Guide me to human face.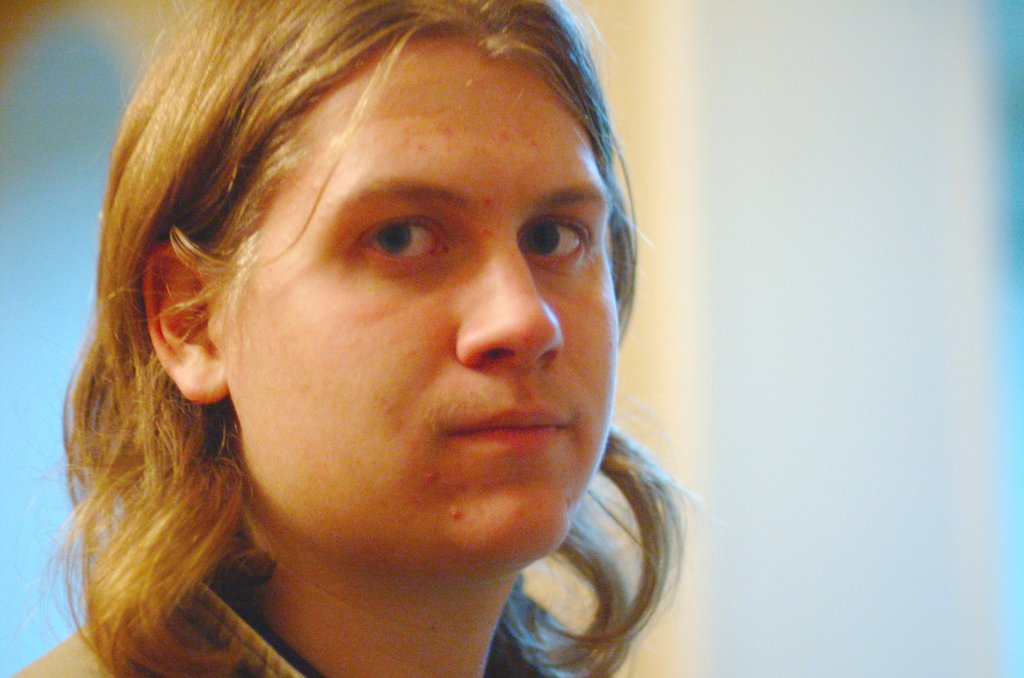
Guidance: select_region(190, 40, 627, 565).
